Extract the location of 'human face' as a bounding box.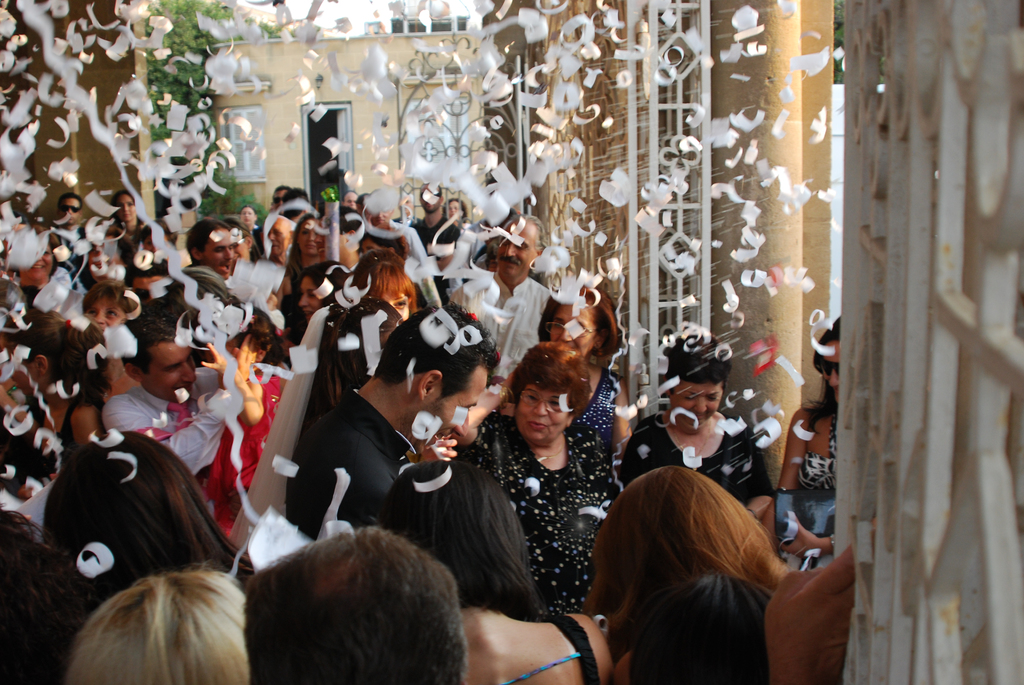
544 306 602 352.
